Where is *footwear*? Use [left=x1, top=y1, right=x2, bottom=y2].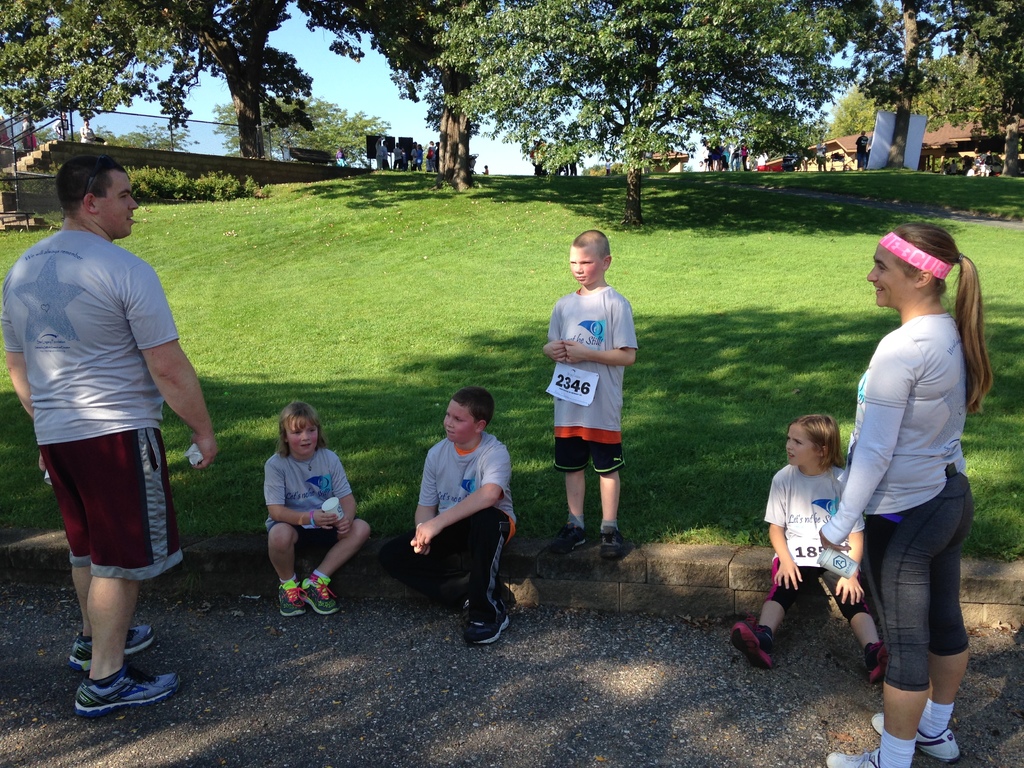
[left=62, top=623, right=157, bottom=668].
